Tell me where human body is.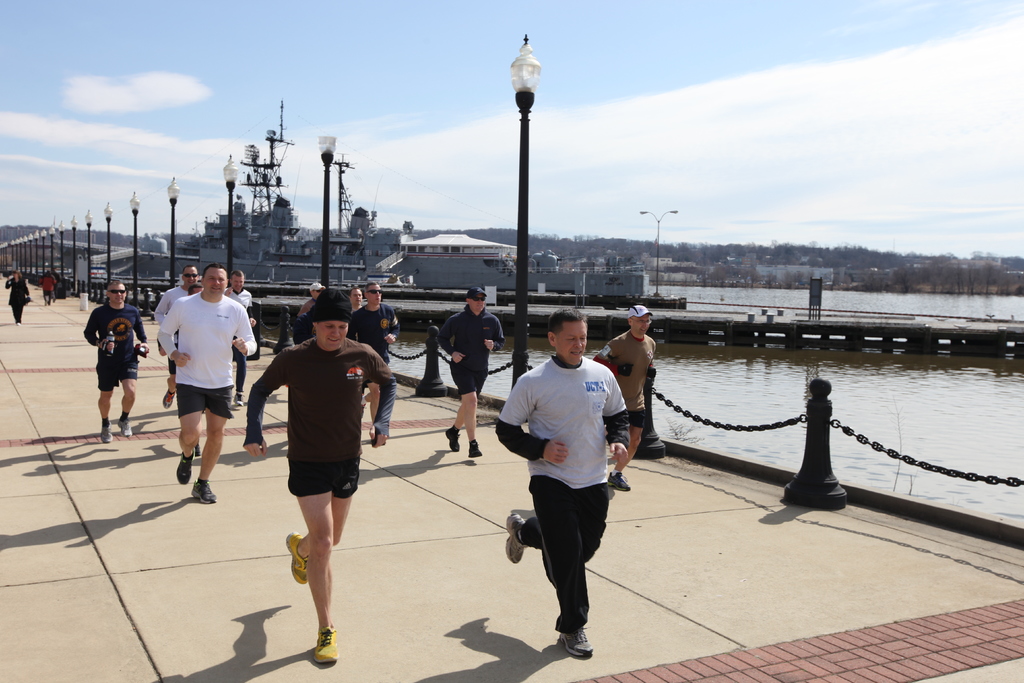
human body is at 161,258,260,482.
